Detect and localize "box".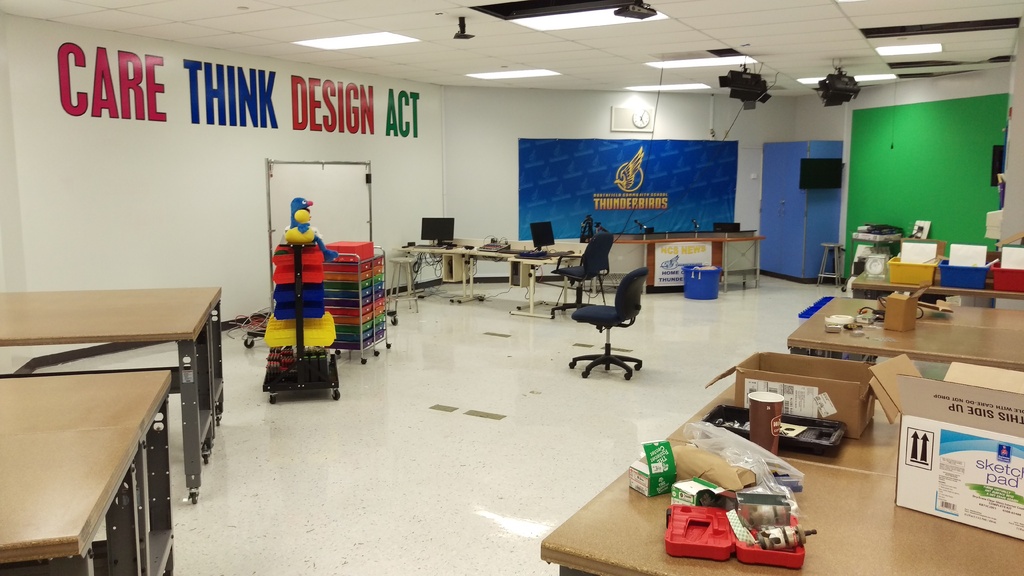
Localized at 870/363/1023/547.
